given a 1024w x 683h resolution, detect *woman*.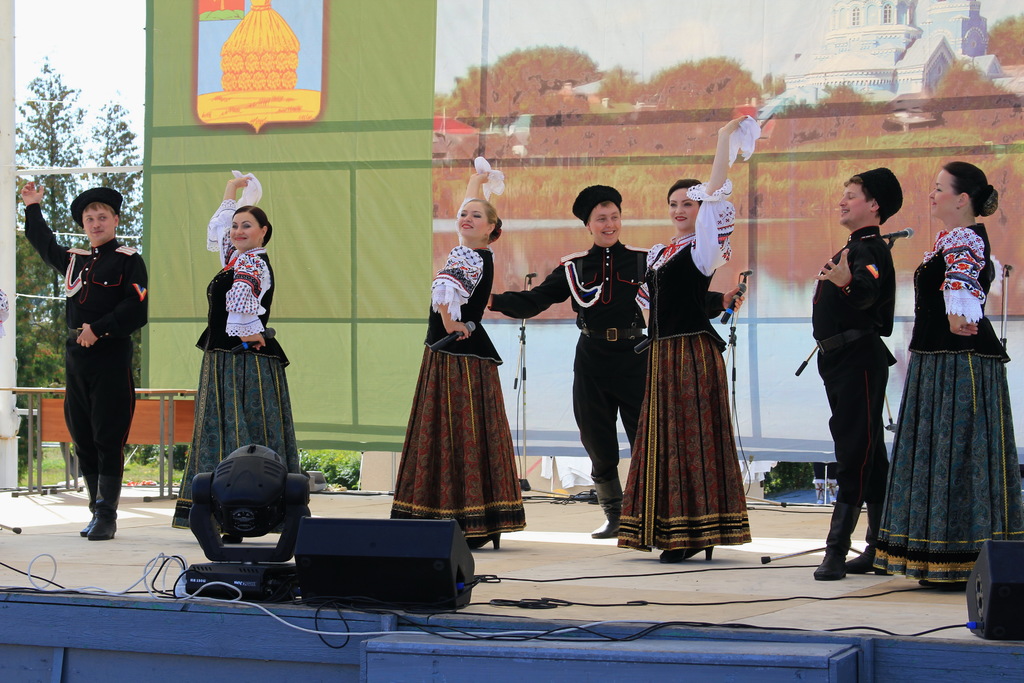
x1=893 y1=165 x2=1006 y2=590.
